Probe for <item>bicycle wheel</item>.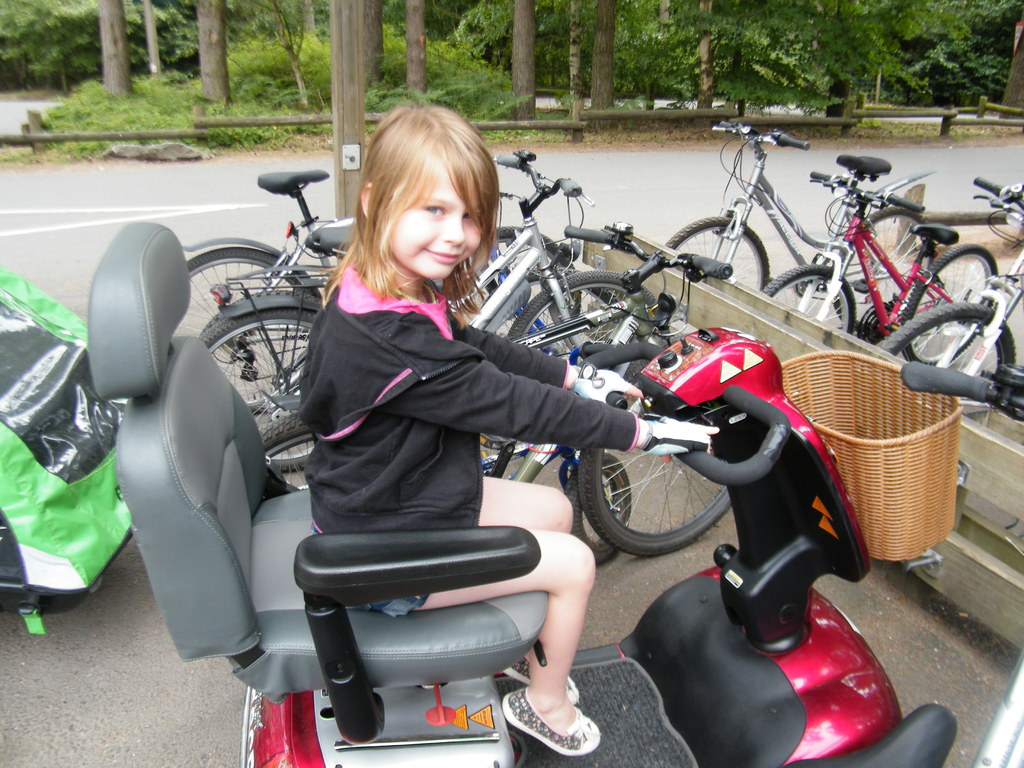
Probe result: rect(563, 449, 625, 569).
